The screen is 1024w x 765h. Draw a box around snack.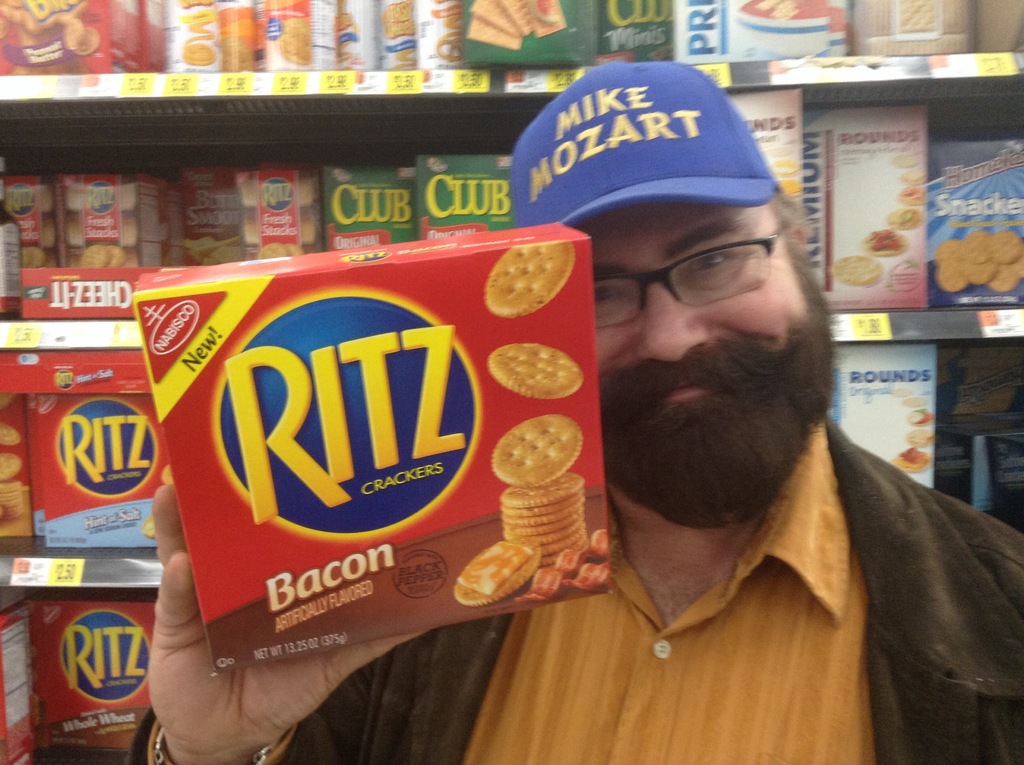
locate(0, 423, 21, 446).
